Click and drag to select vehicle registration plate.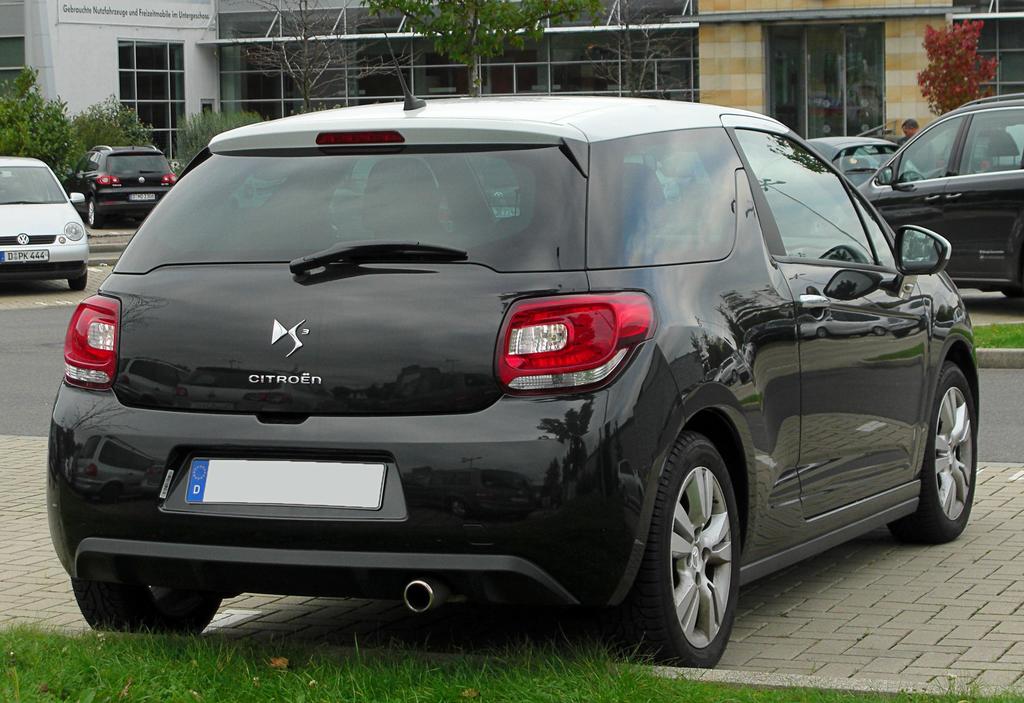
Selection: 185,454,387,514.
